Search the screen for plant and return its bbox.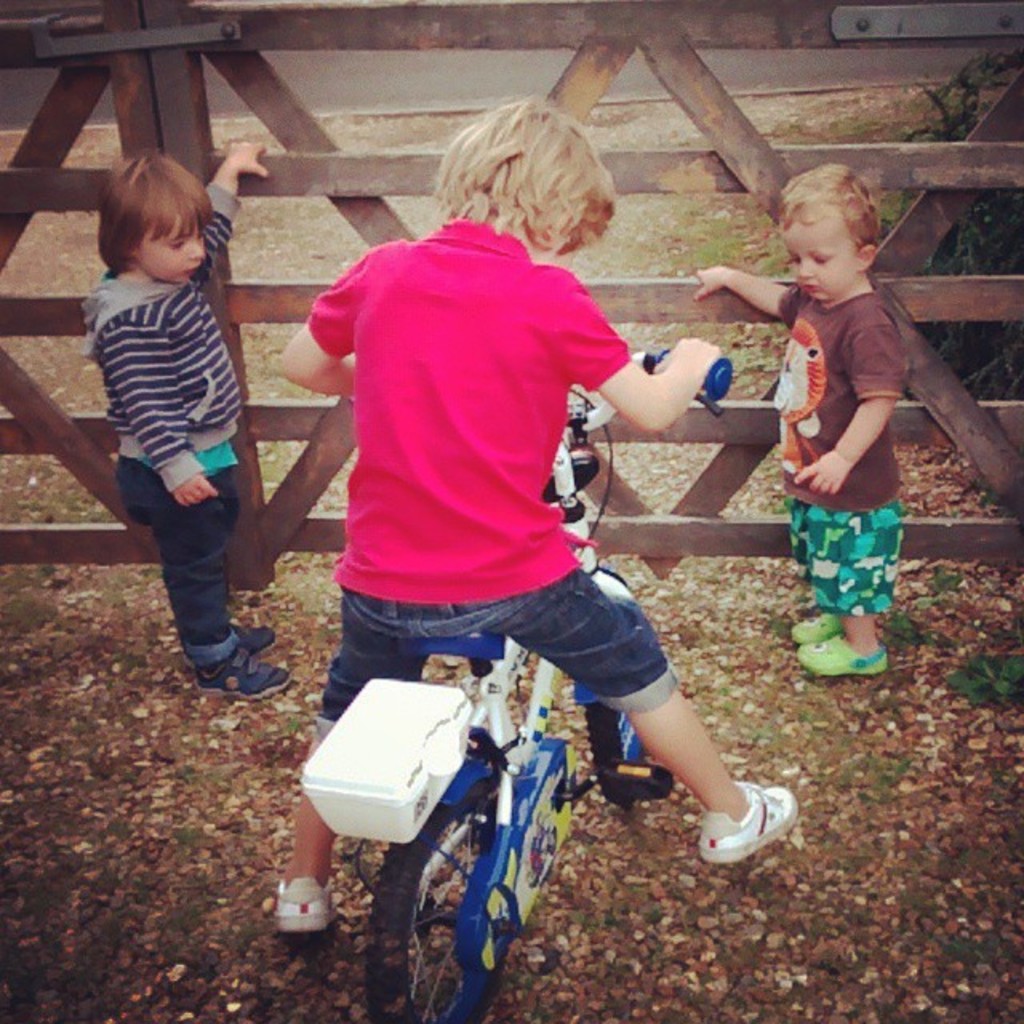
Found: box(768, 502, 792, 523).
